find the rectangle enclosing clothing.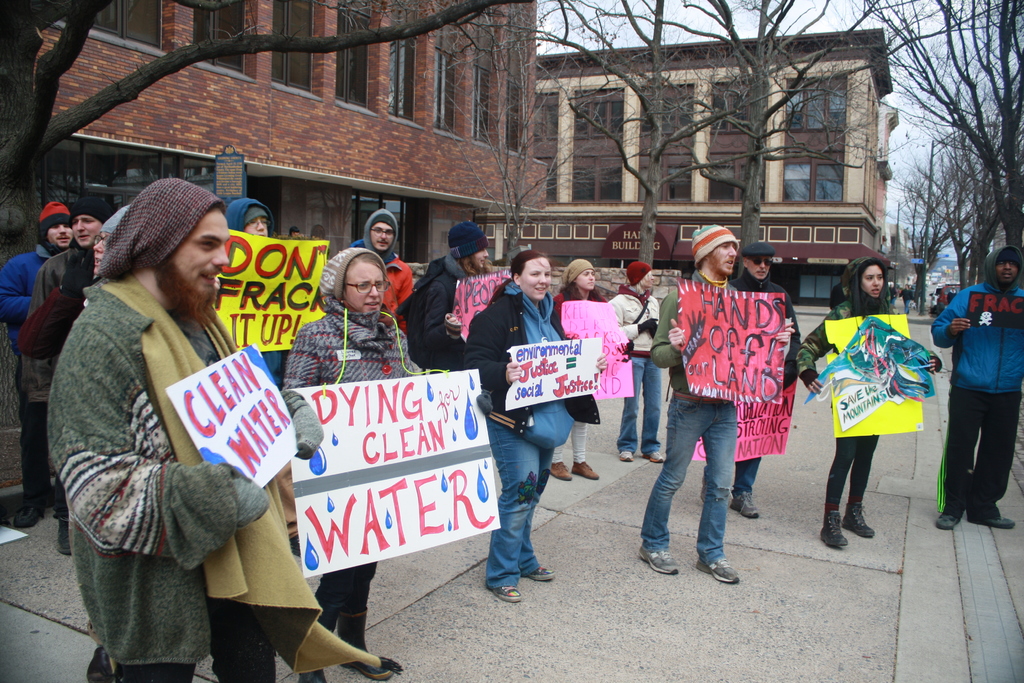
{"x1": 550, "y1": 284, "x2": 609, "y2": 461}.
